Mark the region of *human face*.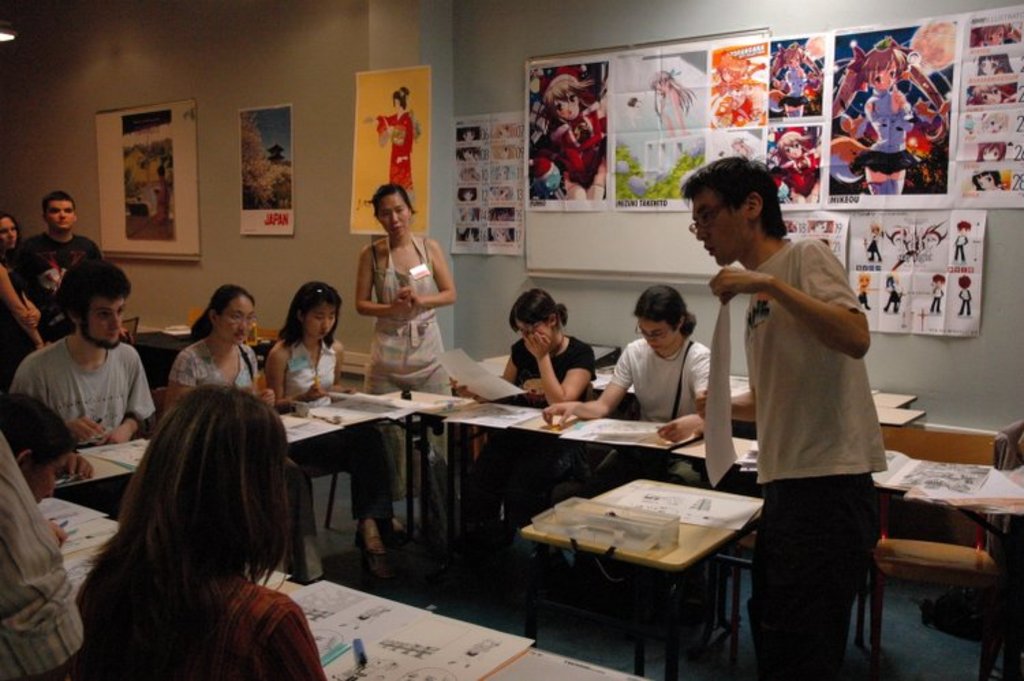
Region: pyautogui.locateOnScreen(979, 56, 998, 76).
